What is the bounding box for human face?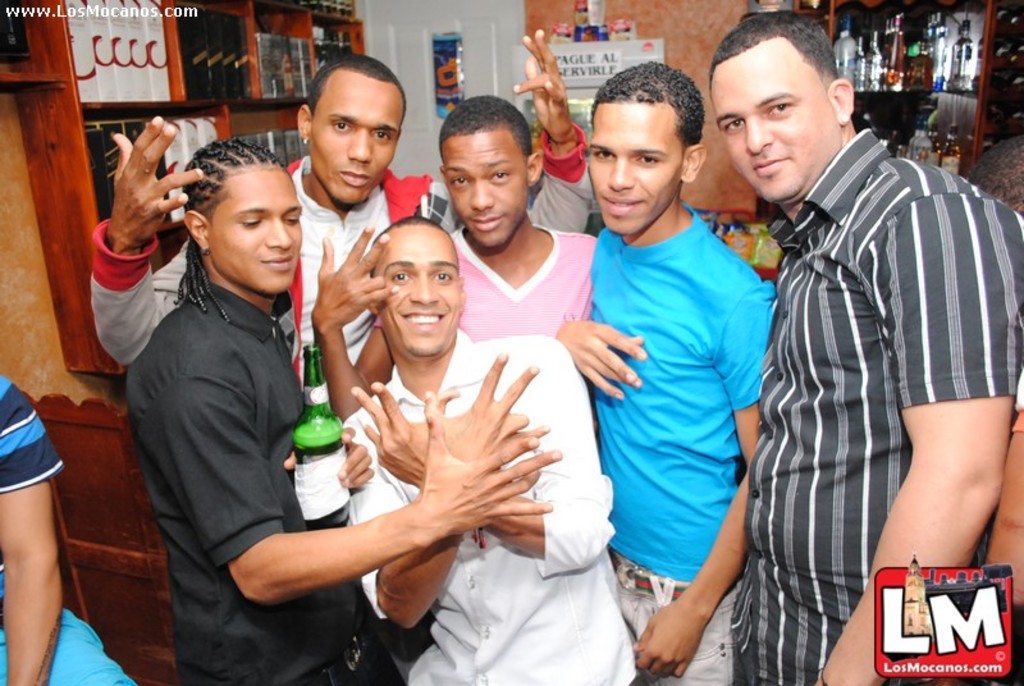
381,227,461,357.
